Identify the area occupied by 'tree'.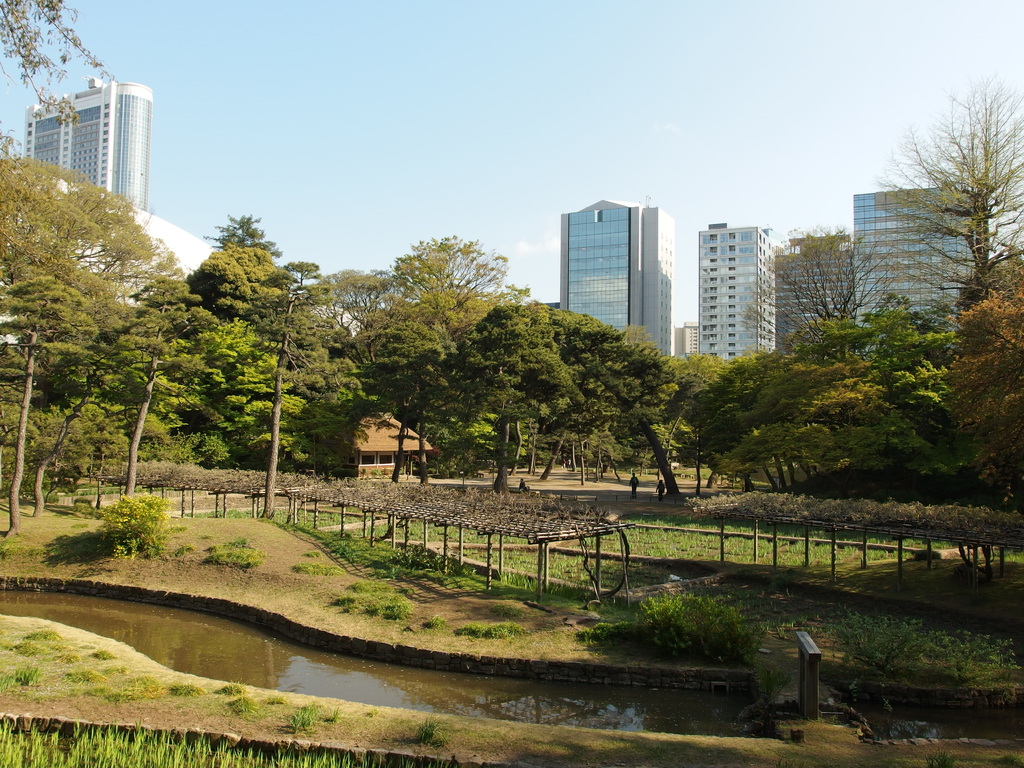
Area: 851 77 1023 305.
